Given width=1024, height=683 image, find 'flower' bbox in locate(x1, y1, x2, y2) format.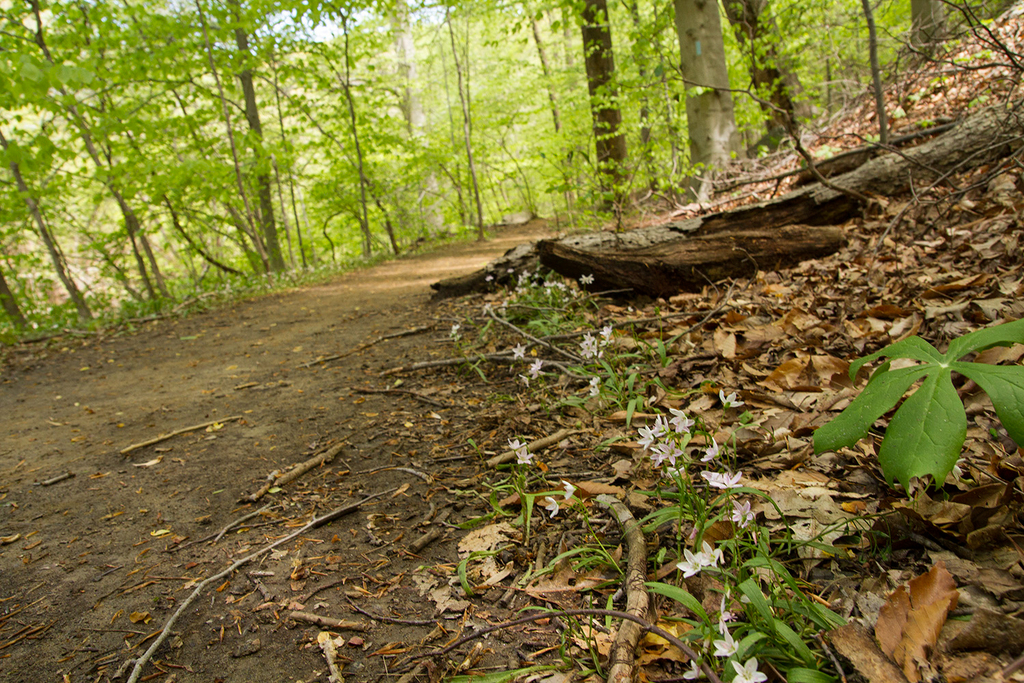
locate(651, 410, 670, 445).
